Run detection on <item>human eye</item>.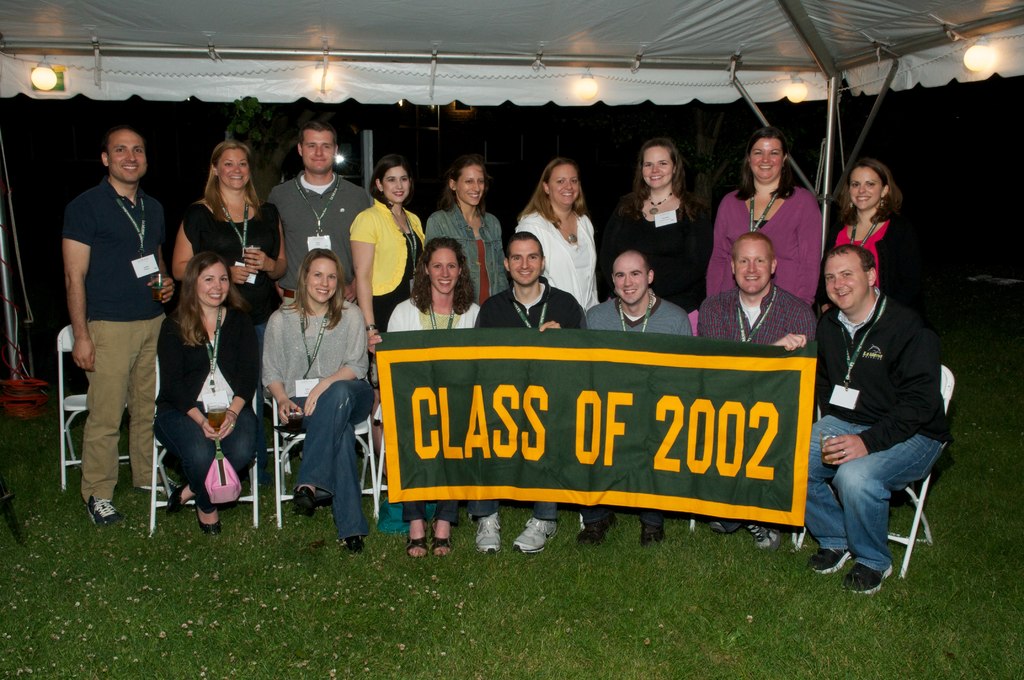
Result: region(854, 182, 859, 187).
